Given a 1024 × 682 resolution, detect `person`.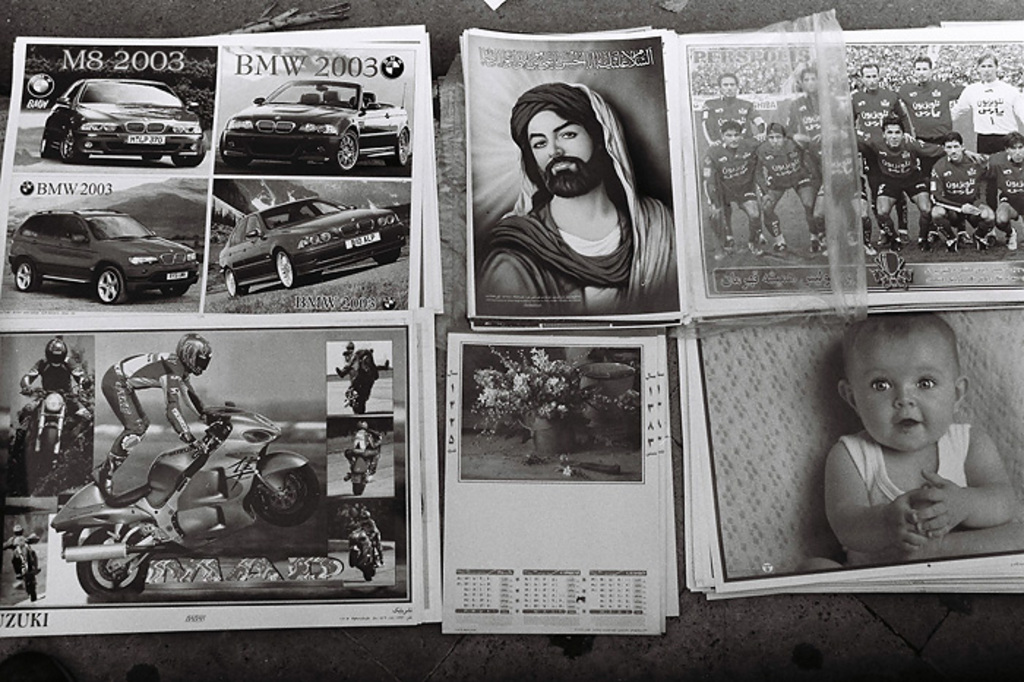
crop(980, 129, 1020, 244).
